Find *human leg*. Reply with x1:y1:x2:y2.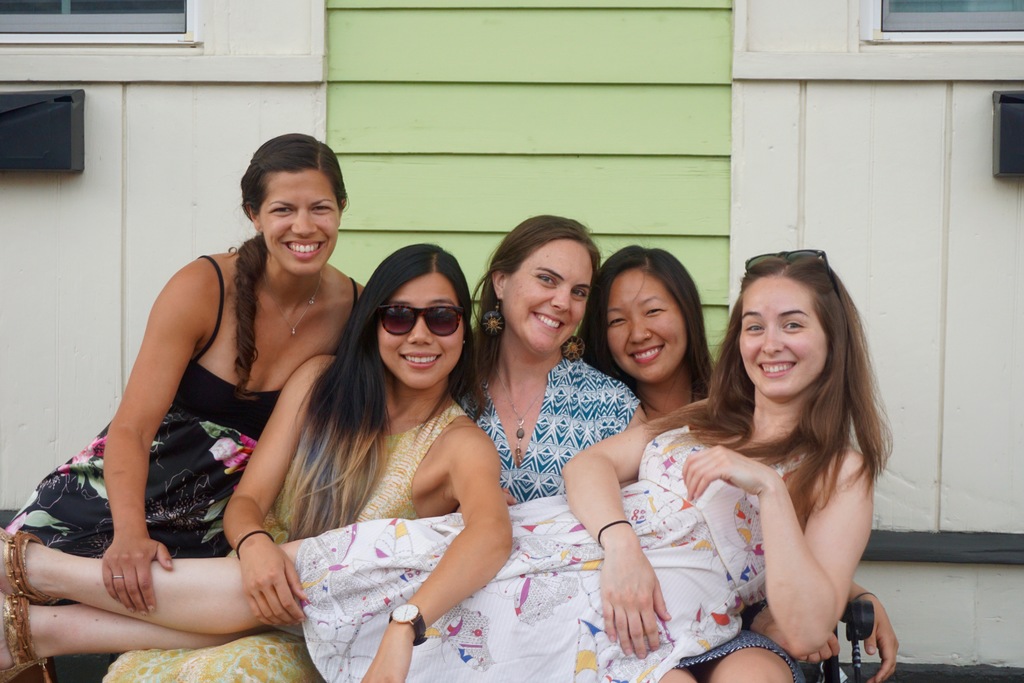
698:630:802:682.
